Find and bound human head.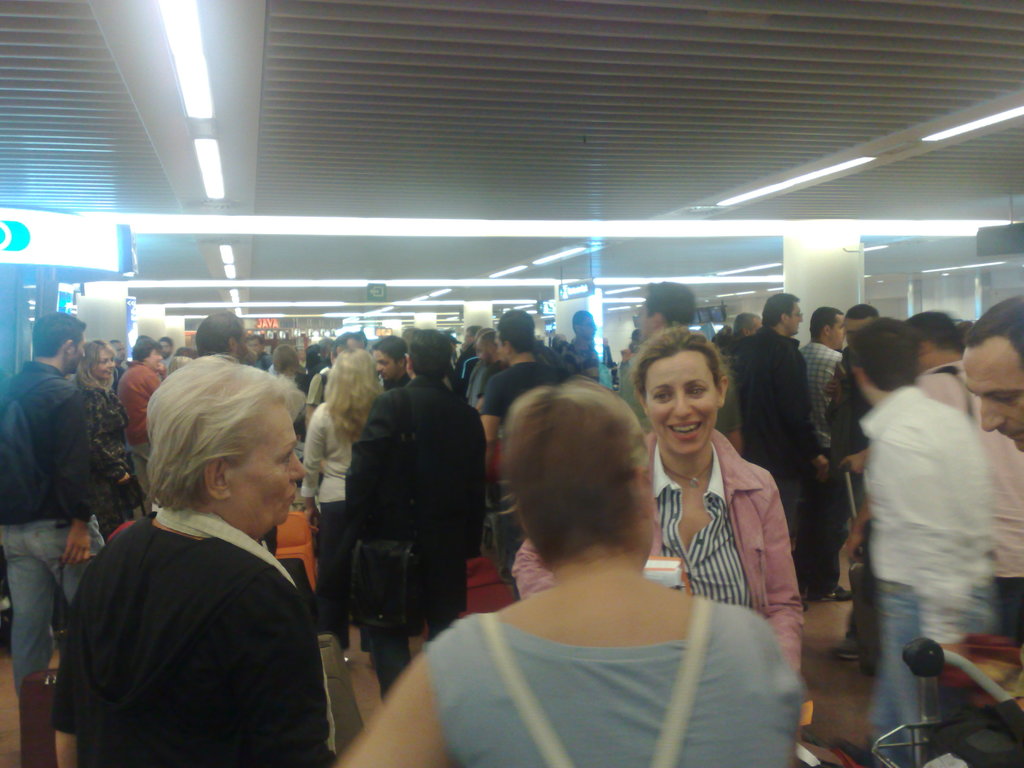
Bound: 635,278,696,344.
